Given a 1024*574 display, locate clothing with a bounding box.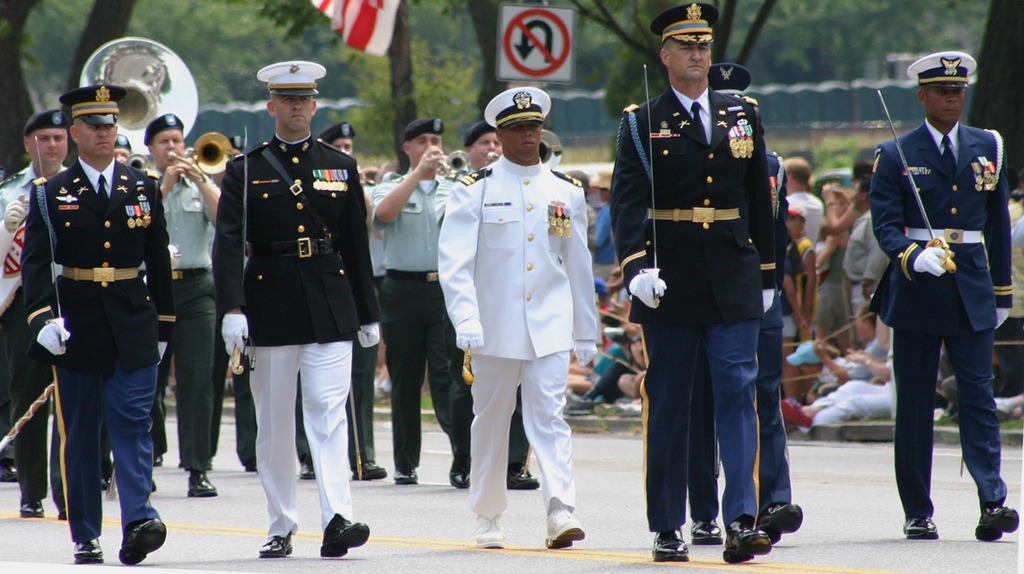
Located: <bbox>209, 132, 382, 540</bbox>.
